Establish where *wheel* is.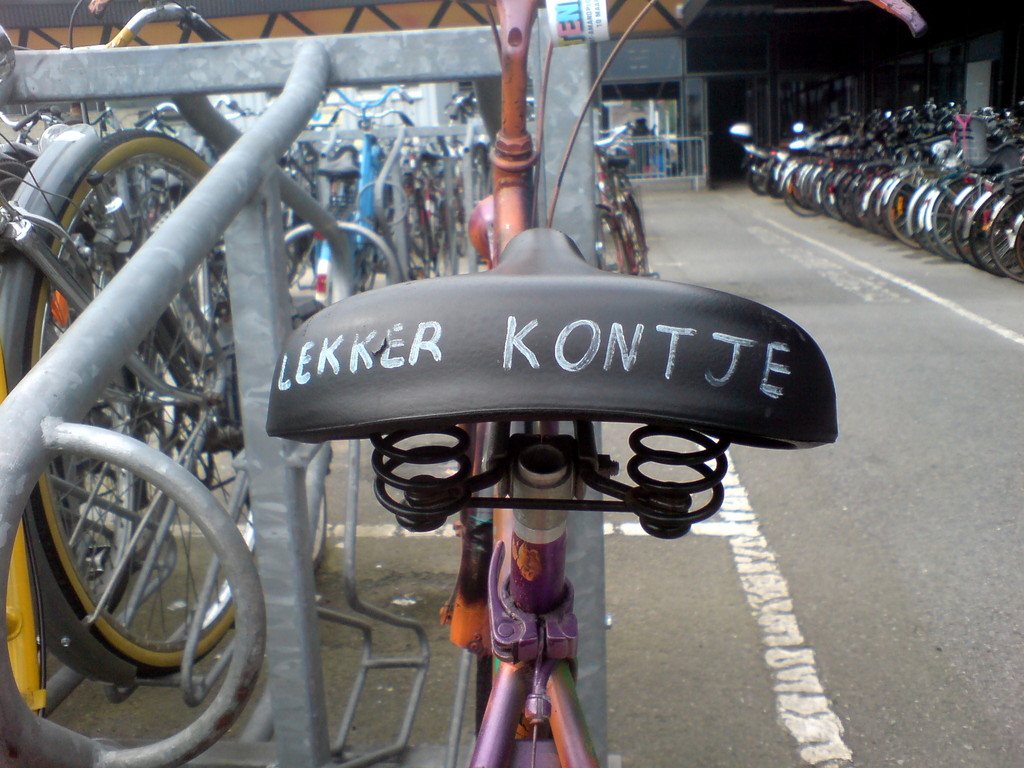
Established at [x1=472, y1=657, x2=492, y2=744].
